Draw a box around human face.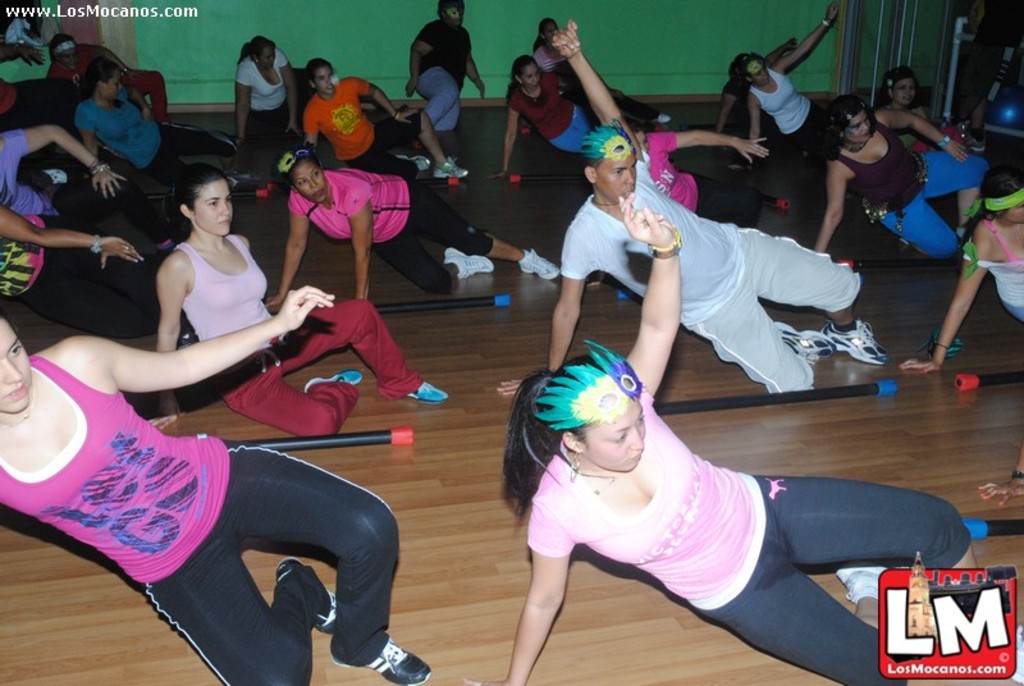
(left=292, top=160, right=325, bottom=202).
